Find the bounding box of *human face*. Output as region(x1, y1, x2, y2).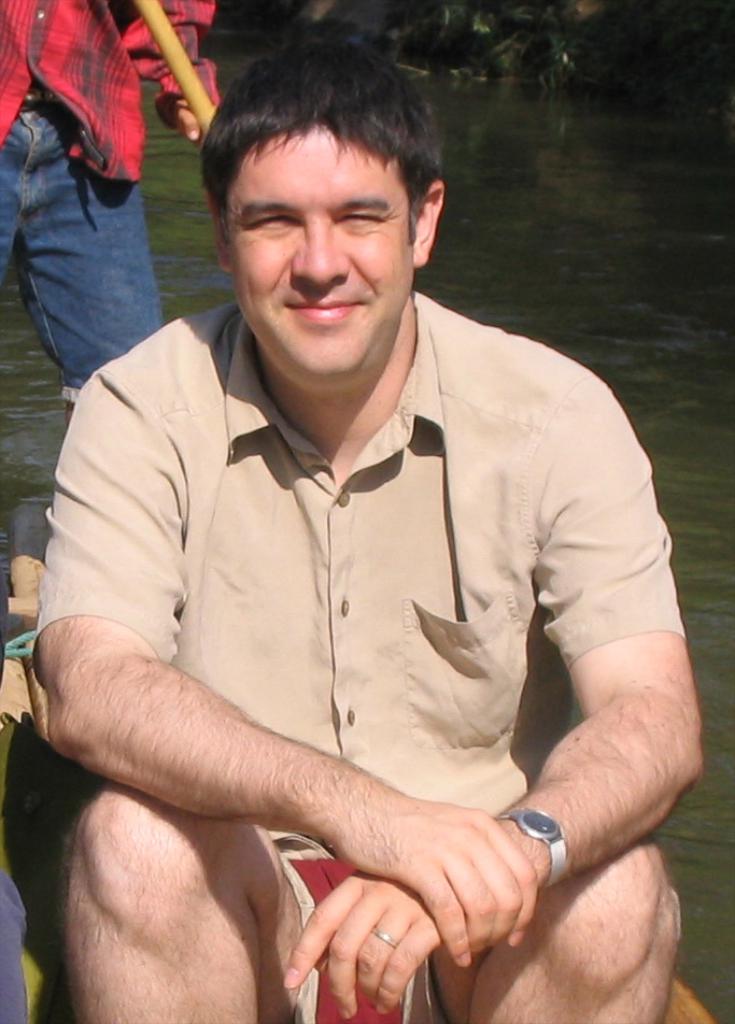
region(225, 124, 419, 387).
